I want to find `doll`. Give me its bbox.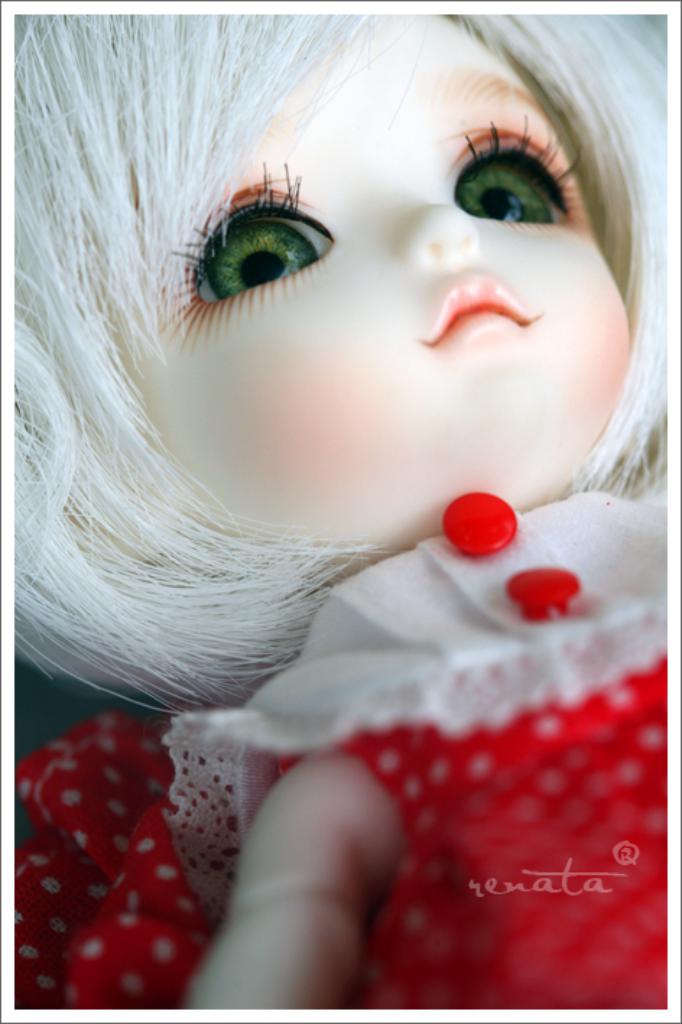
[9, 14, 662, 1007].
